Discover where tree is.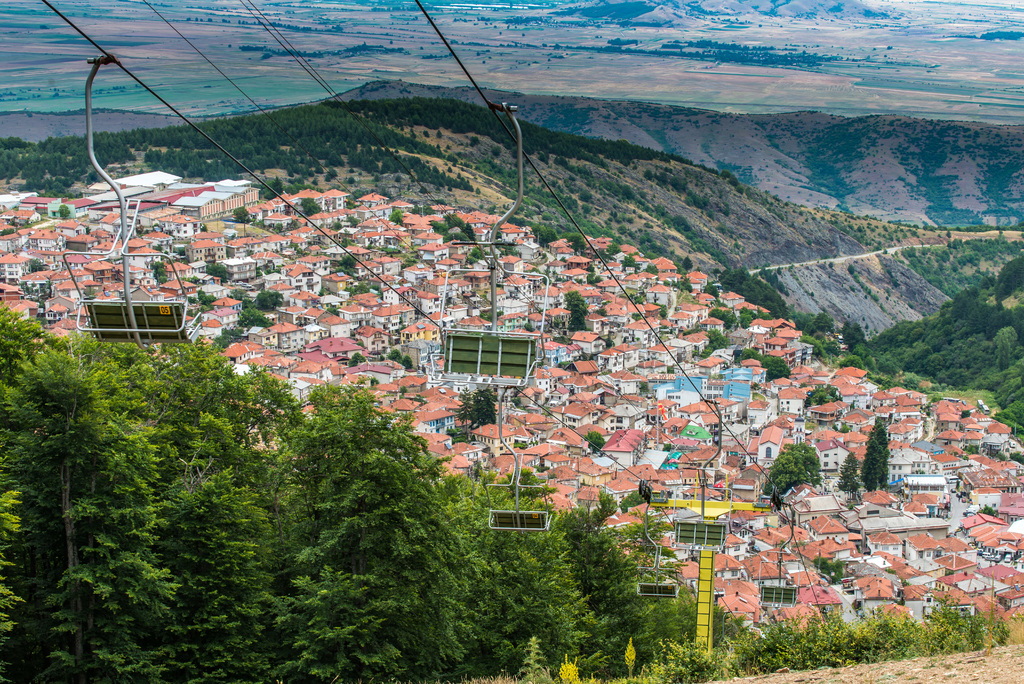
Discovered at detection(849, 324, 861, 346).
